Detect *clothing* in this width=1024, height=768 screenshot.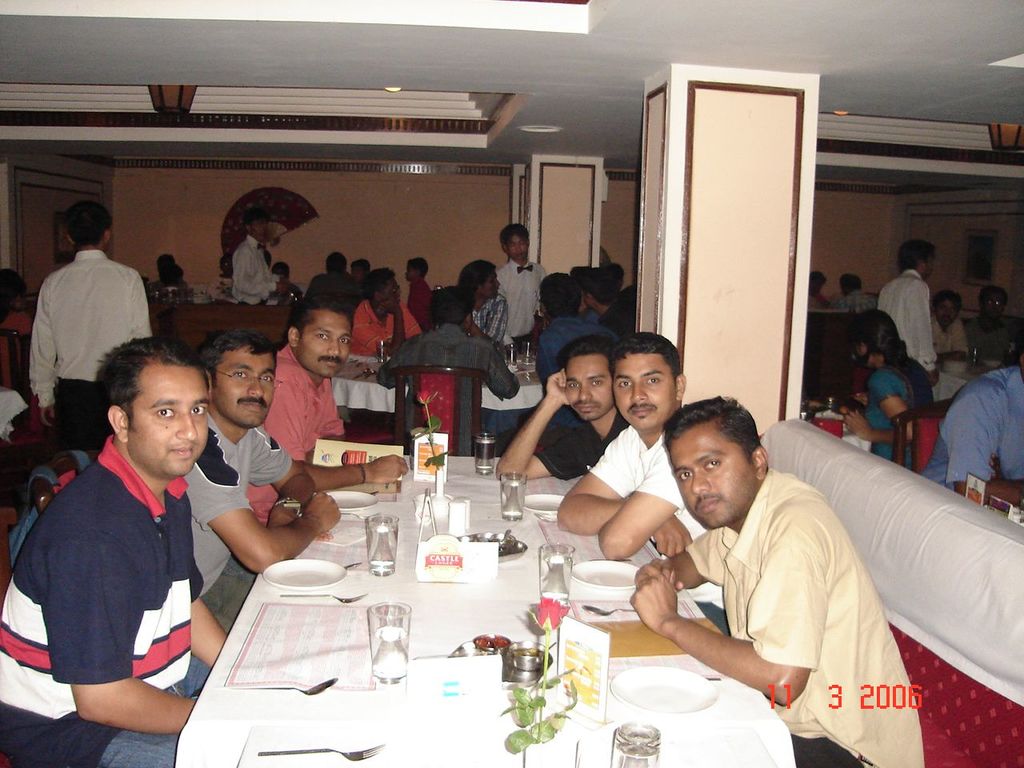
Detection: 574,415,706,574.
